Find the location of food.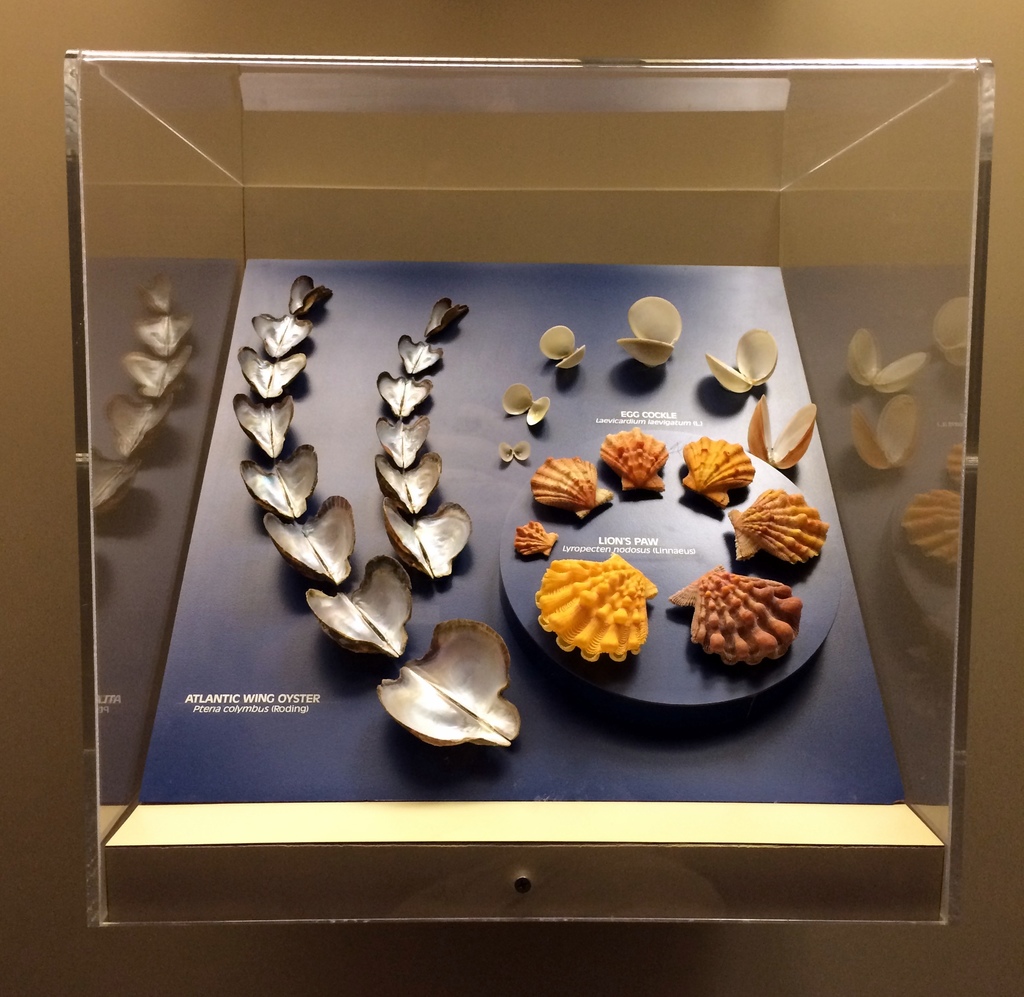
Location: <bbox>689, 566, 796, 666</bbox>.
